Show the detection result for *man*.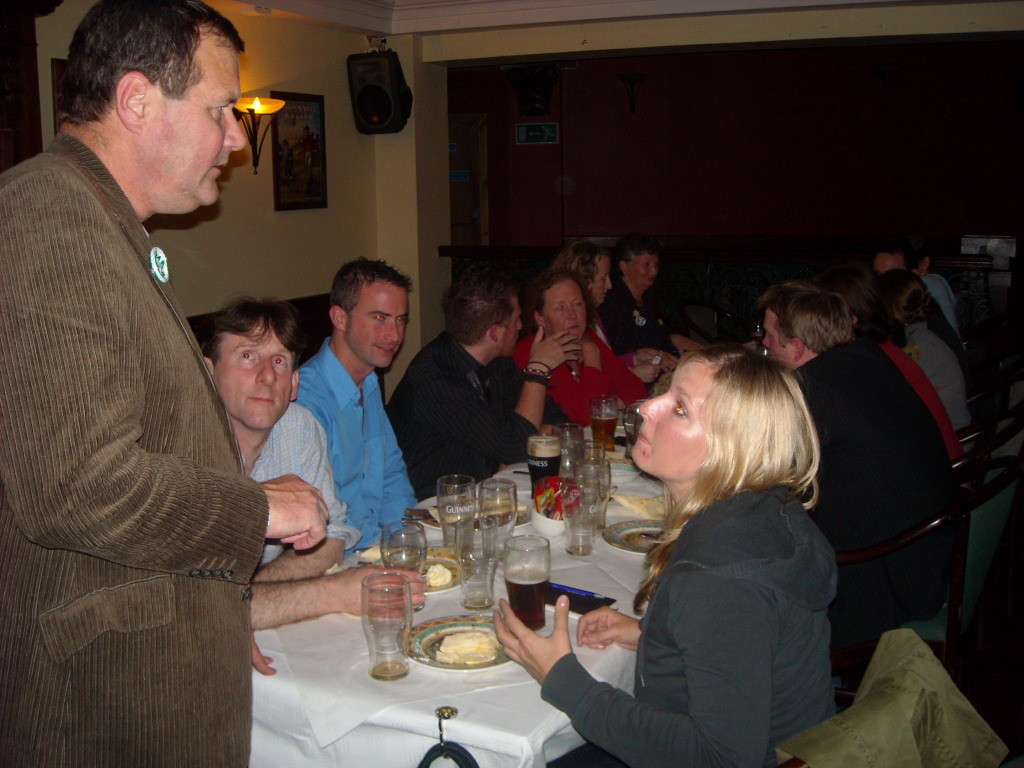
region(557, 242, 660, 409).
